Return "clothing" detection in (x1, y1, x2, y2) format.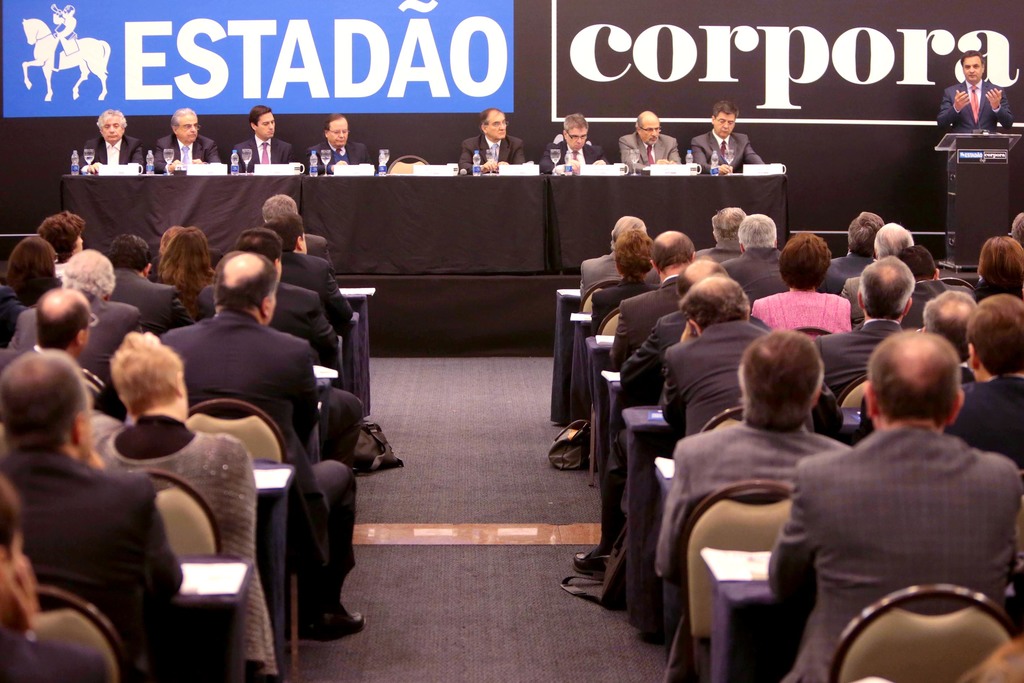
(954, 374, 1020, 455).
